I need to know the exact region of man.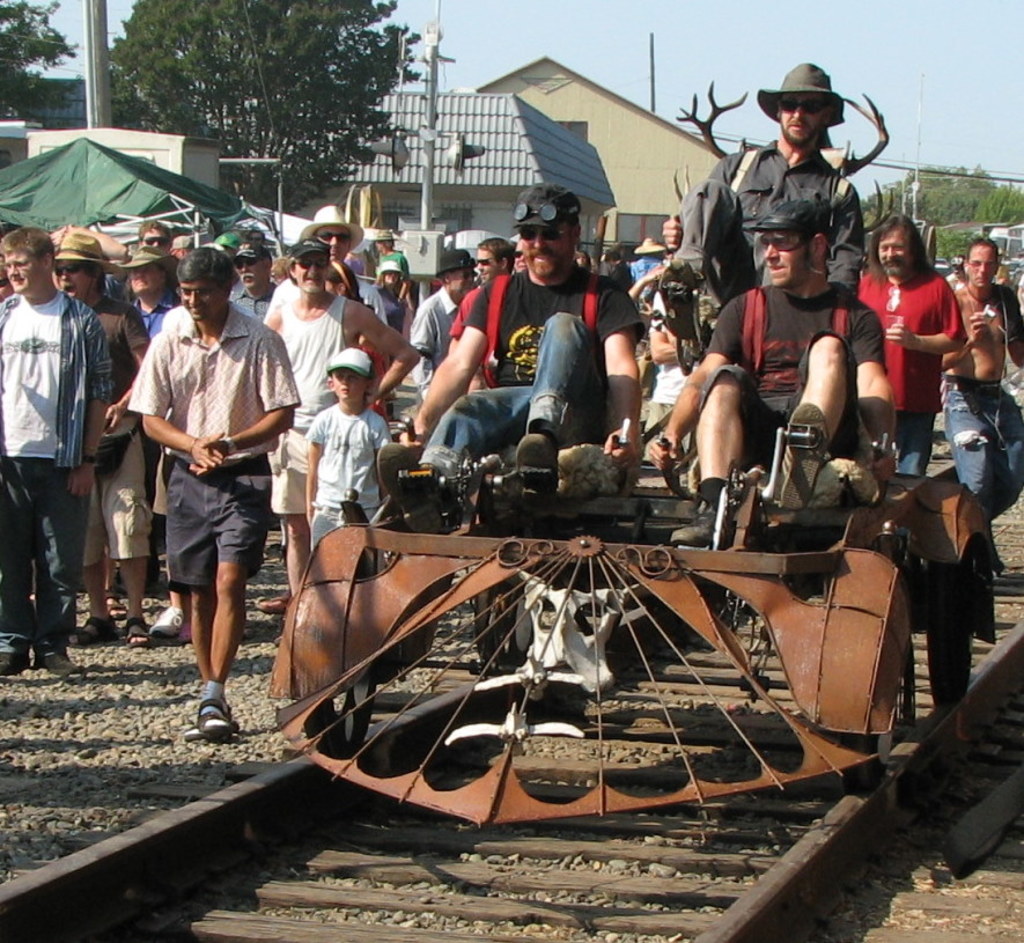
Region: [300, 196, 385, 323].
